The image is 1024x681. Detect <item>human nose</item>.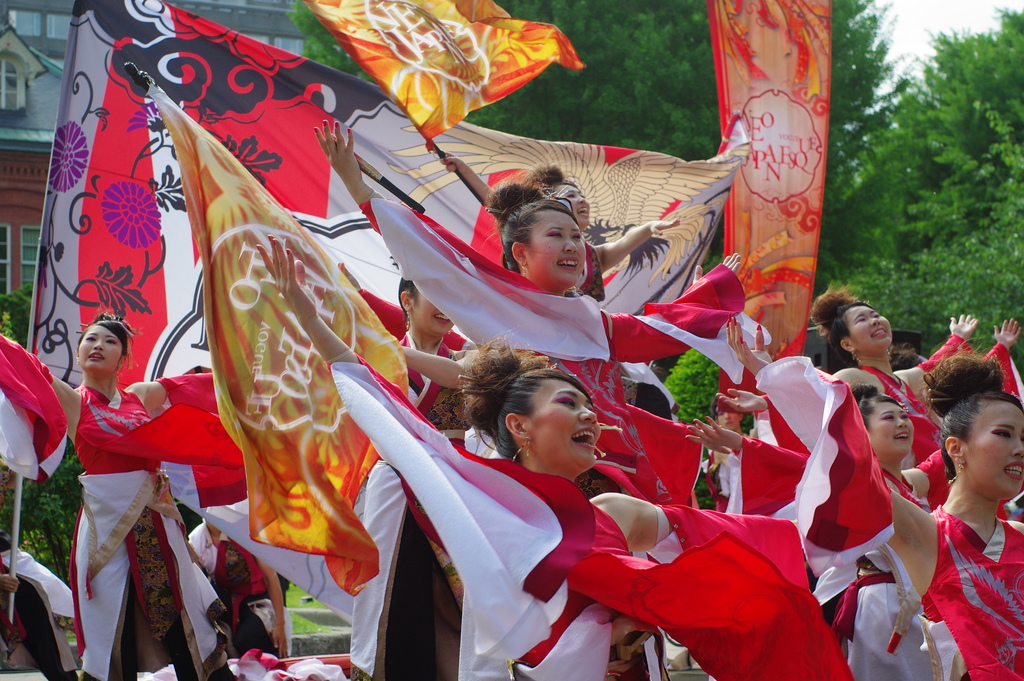
Detection: 564:238:580:254.
